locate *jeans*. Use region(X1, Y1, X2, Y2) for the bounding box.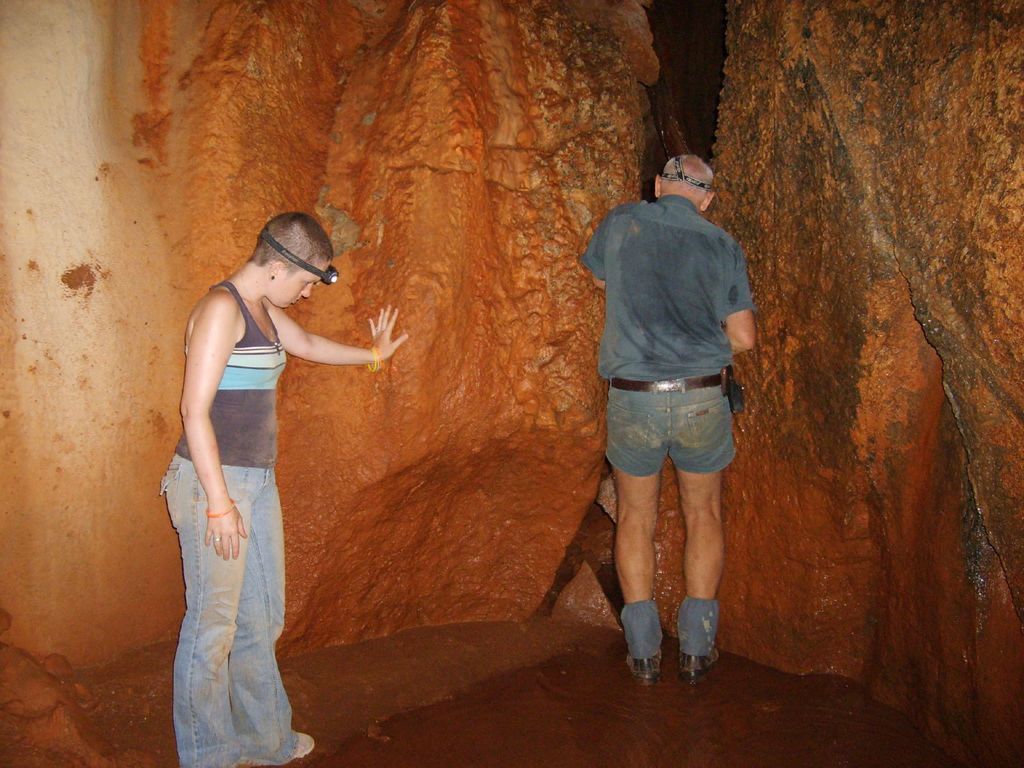
region(161, 451, 298, 767).
